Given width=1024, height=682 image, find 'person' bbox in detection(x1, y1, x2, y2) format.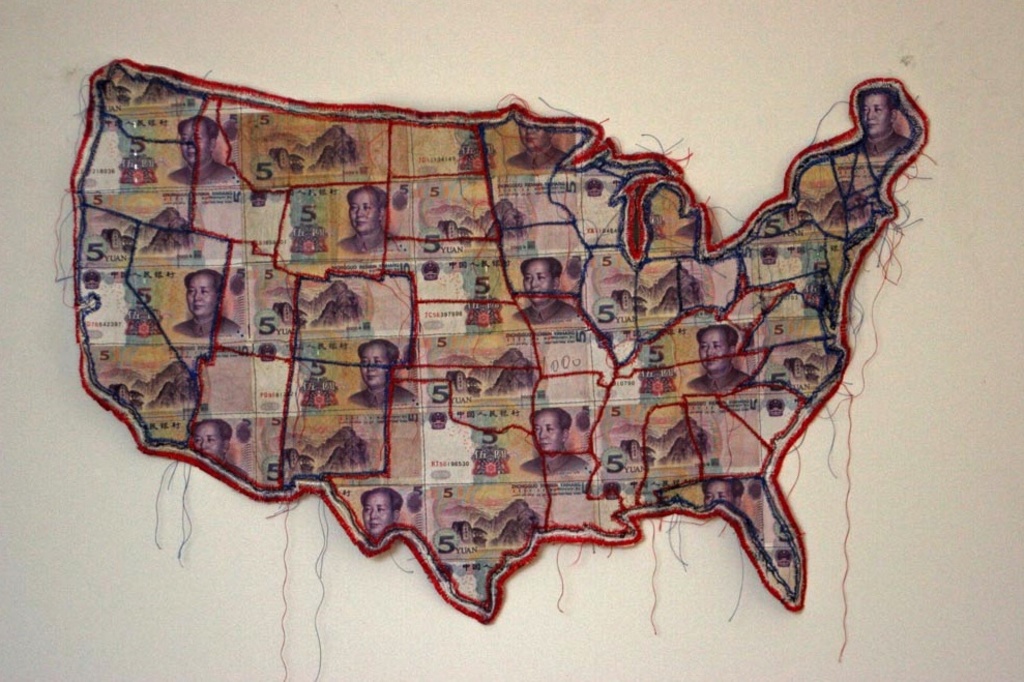
detection(163, 113, 239, 187).
